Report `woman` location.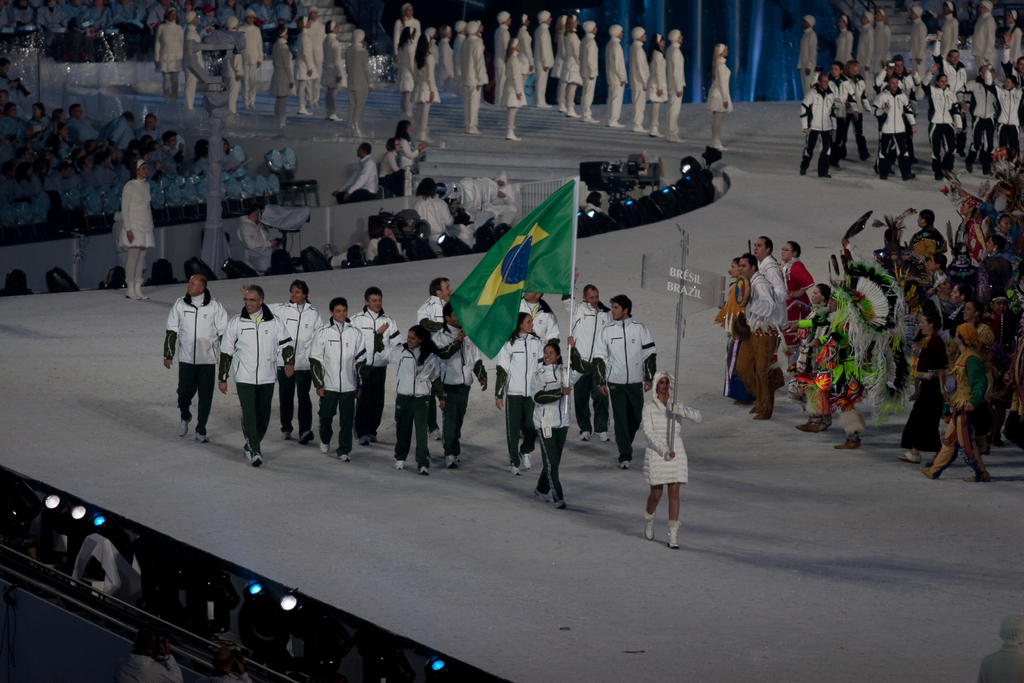
Report: [left=922, top=63, right=963, bottom=176].
